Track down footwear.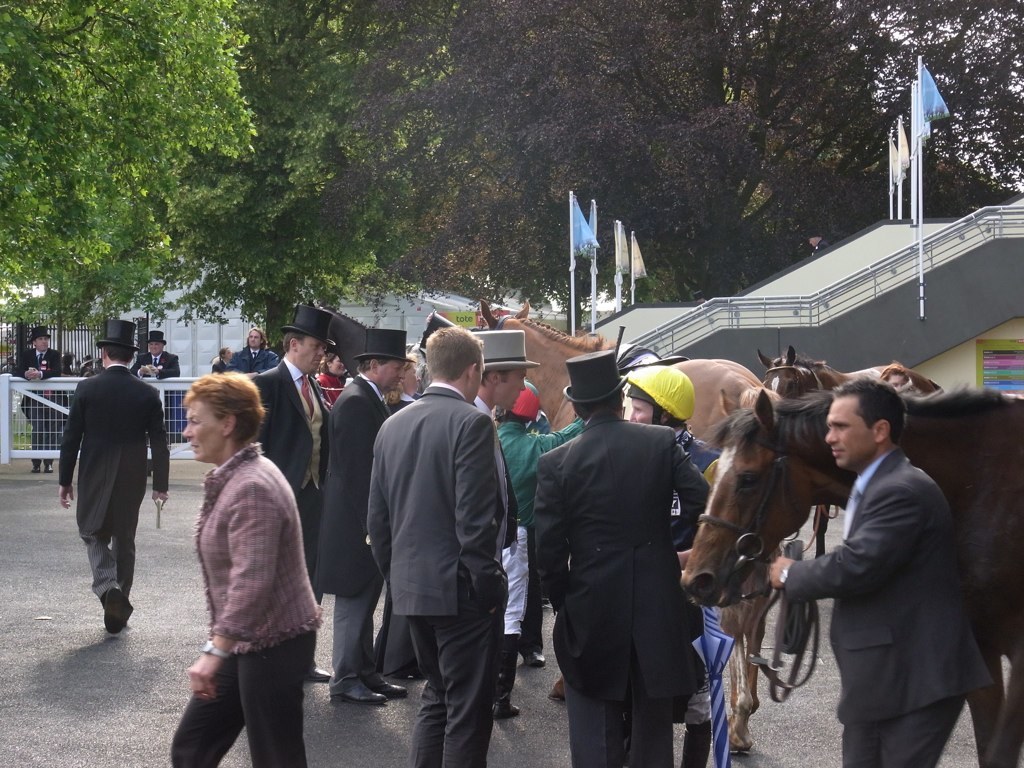
Tracked to rect(30, 459, 42, 473).
